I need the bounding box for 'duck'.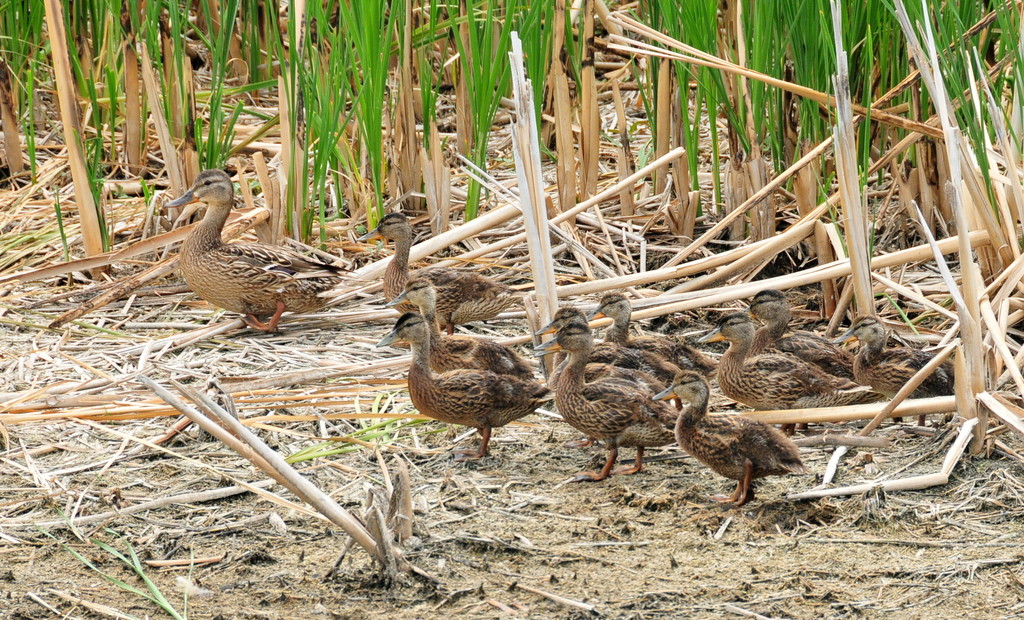
Here it is: x1=596, y1=289, x2=721, y2=383.
